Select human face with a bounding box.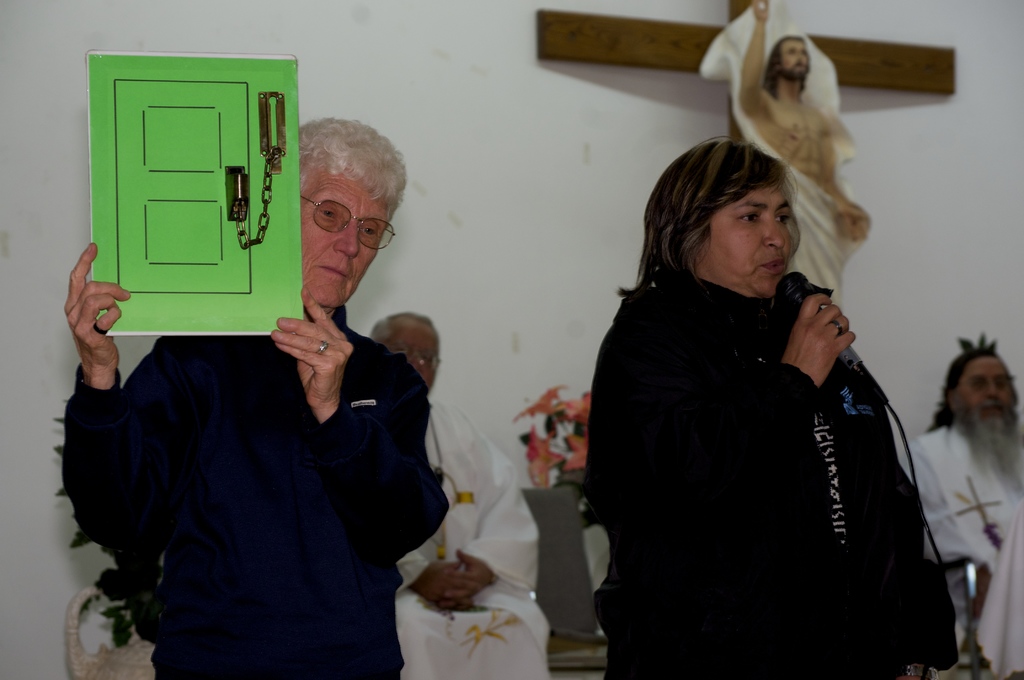
detection(695, 184, 792, 295).
